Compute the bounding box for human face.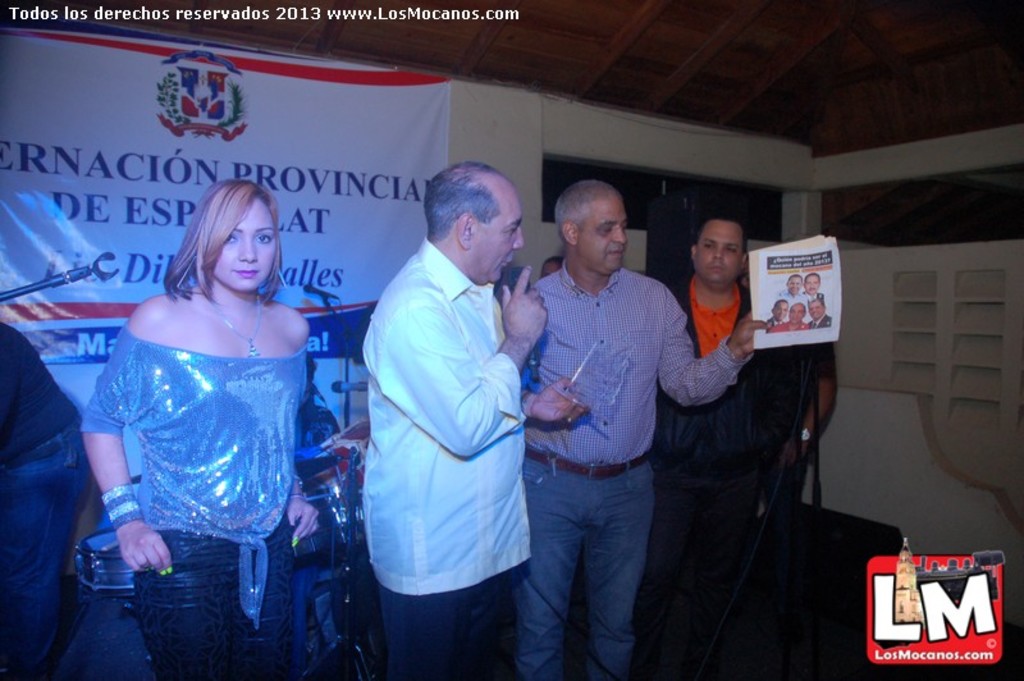
(214, 197, 279, 294).
